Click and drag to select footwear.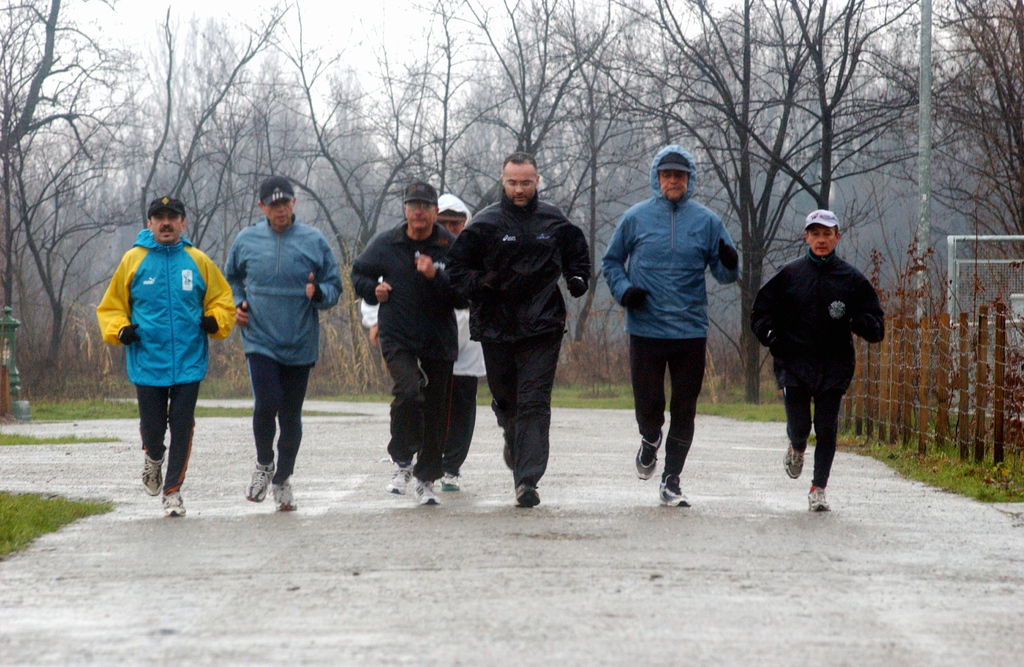
Selection: Rect(166, 492, 198, 520).
